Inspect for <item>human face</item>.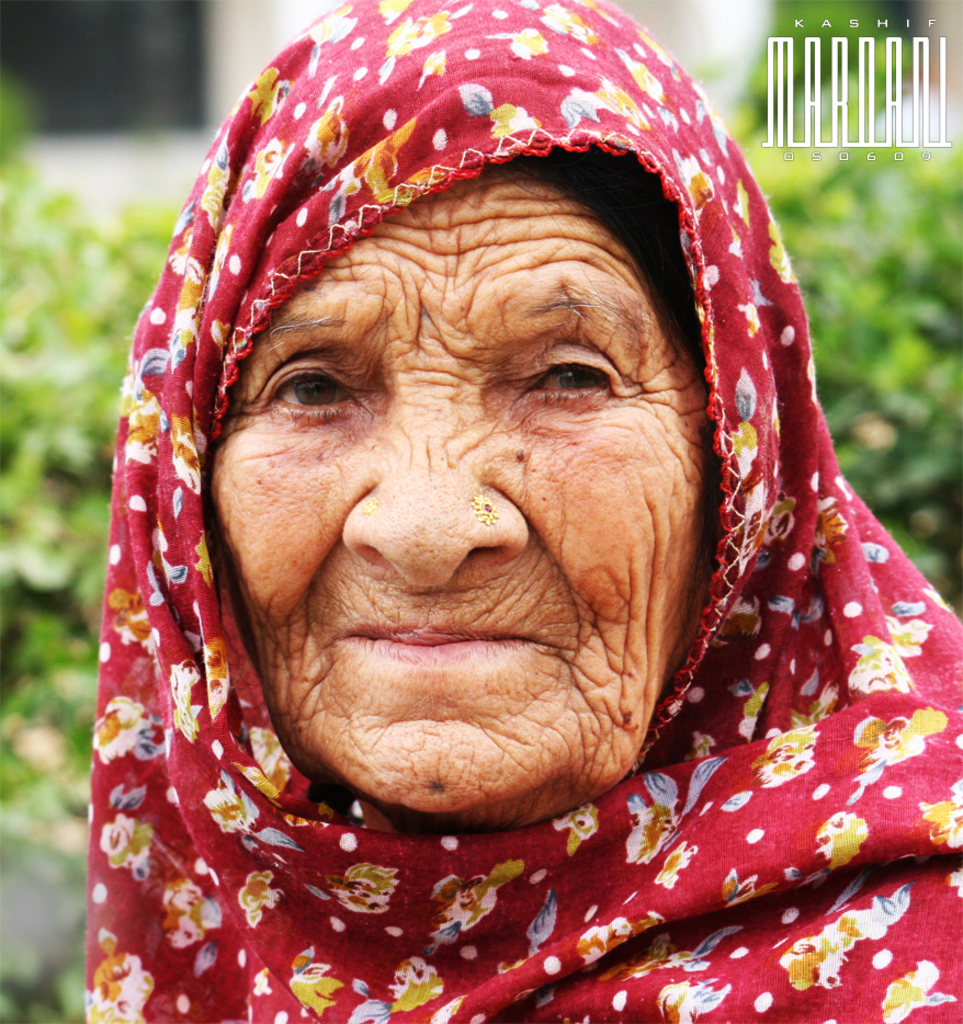
Inspection: {"left": 214, "top": 153, "right": 716, "bottom": 813}.
